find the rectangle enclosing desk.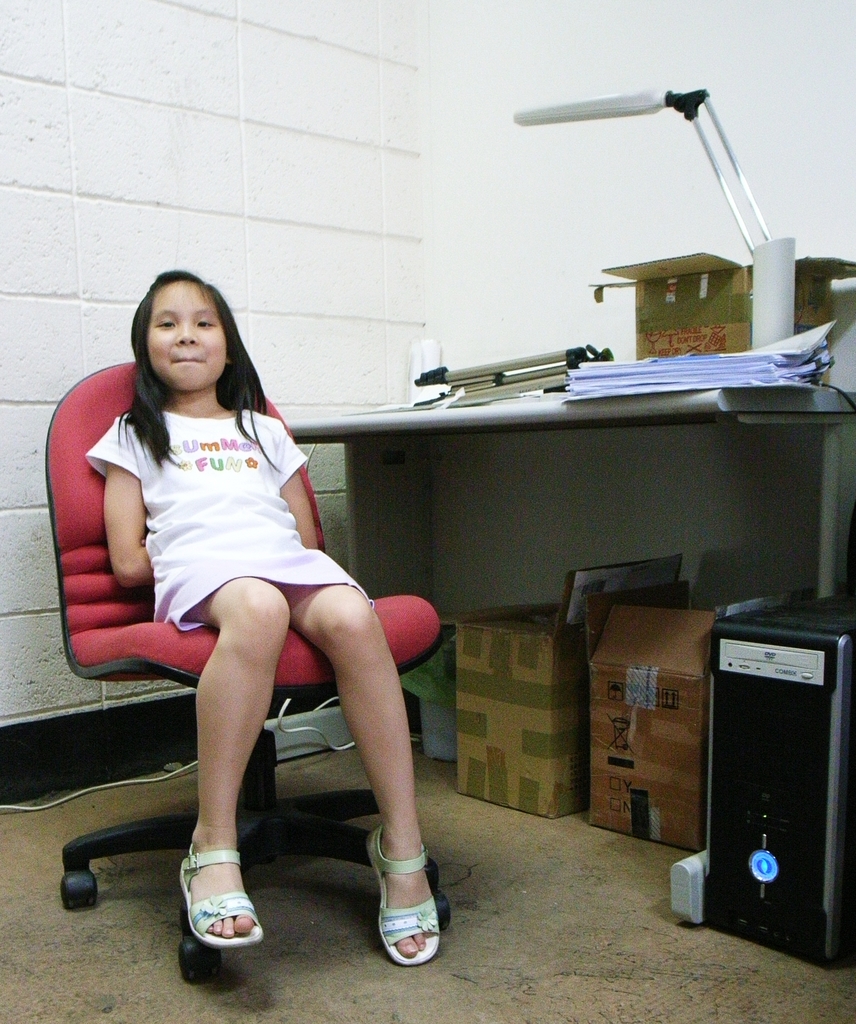
locate(262, 389, 853, 926).
